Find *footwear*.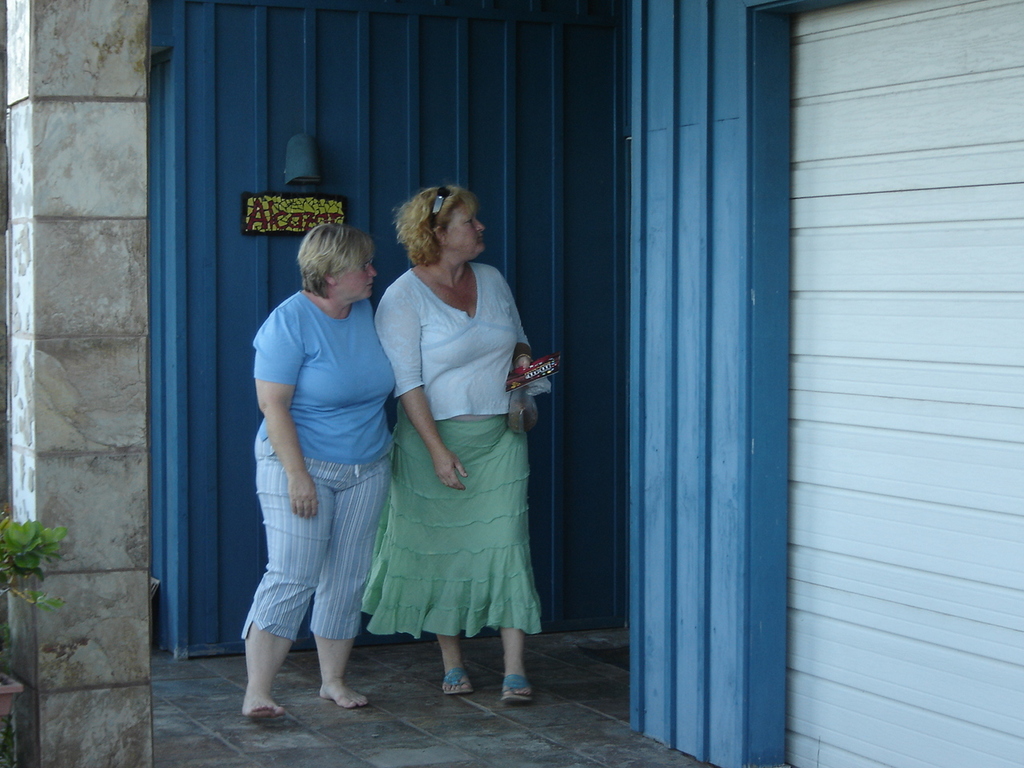
(x1=499, y1=671, x2=533, y2=707).
